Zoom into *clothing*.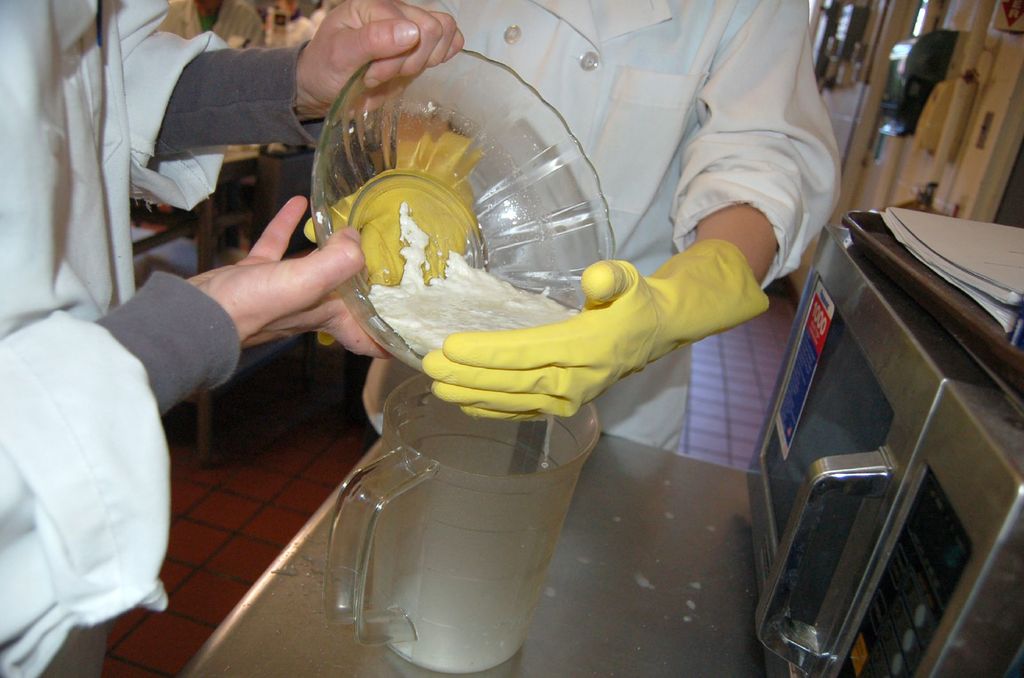
Zoom target: box=[0, 0, 330, 677].
